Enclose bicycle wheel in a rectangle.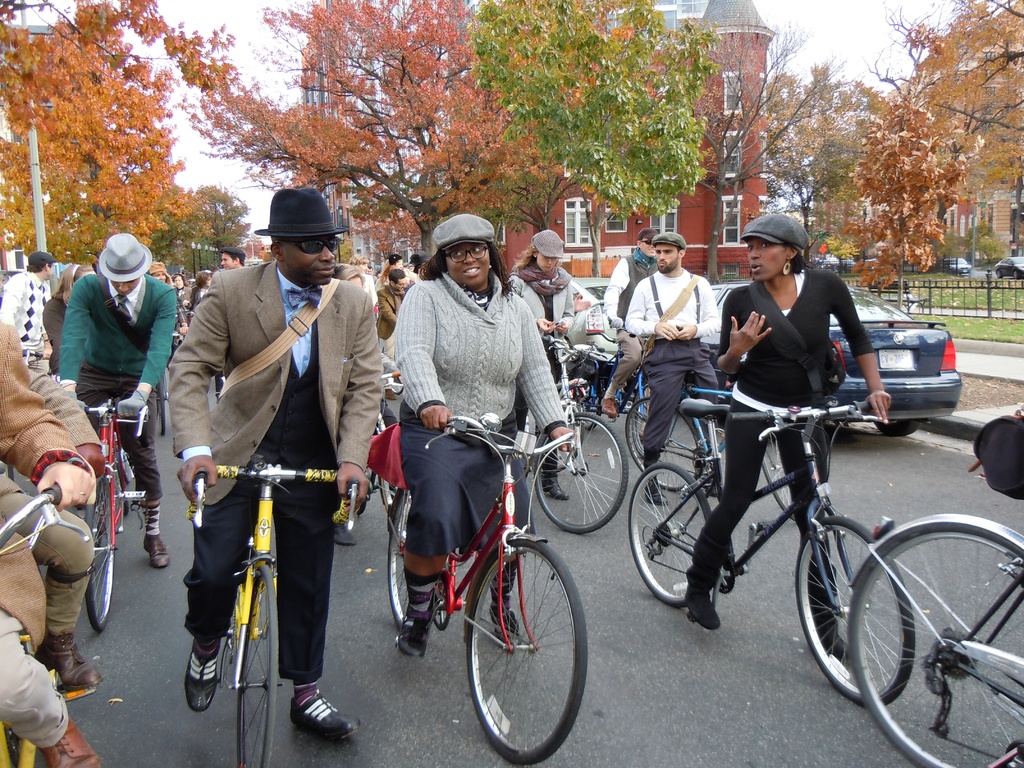
793, 515, 919, 708.
